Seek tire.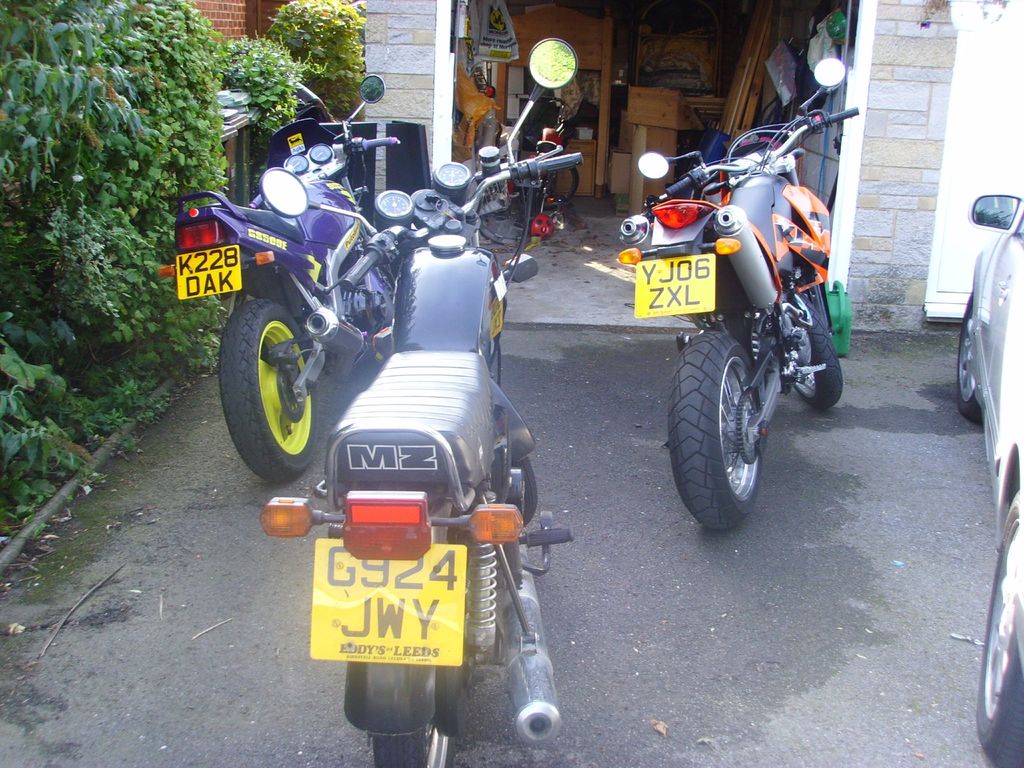
671 317 789 533.
